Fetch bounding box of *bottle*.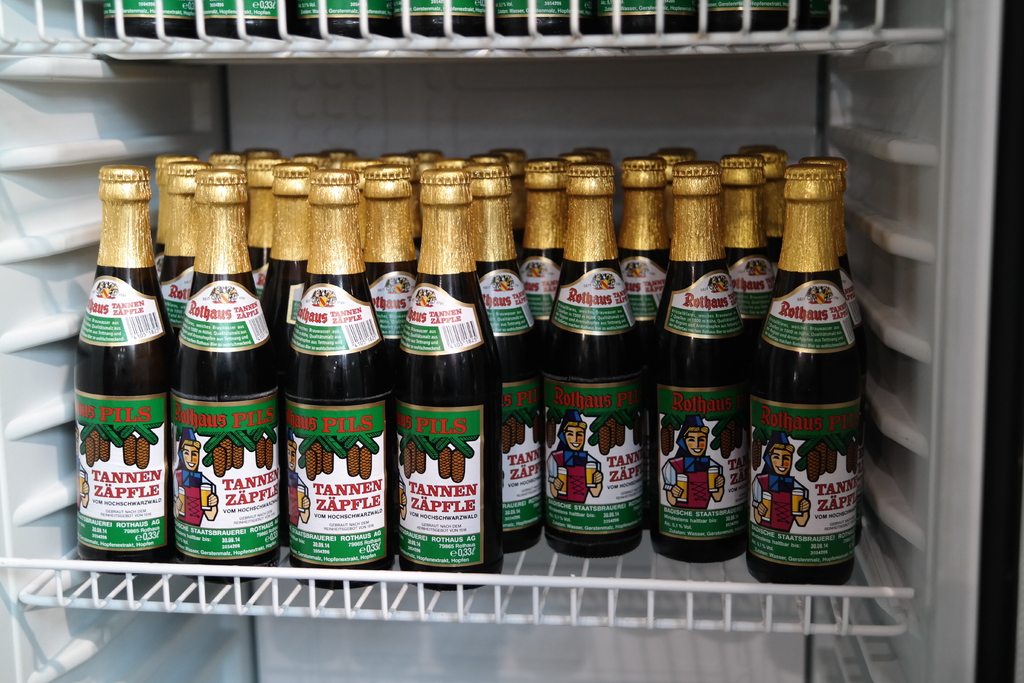
Bbox: pyautogui.locateOnScreen(750, 154, 875, 592).
